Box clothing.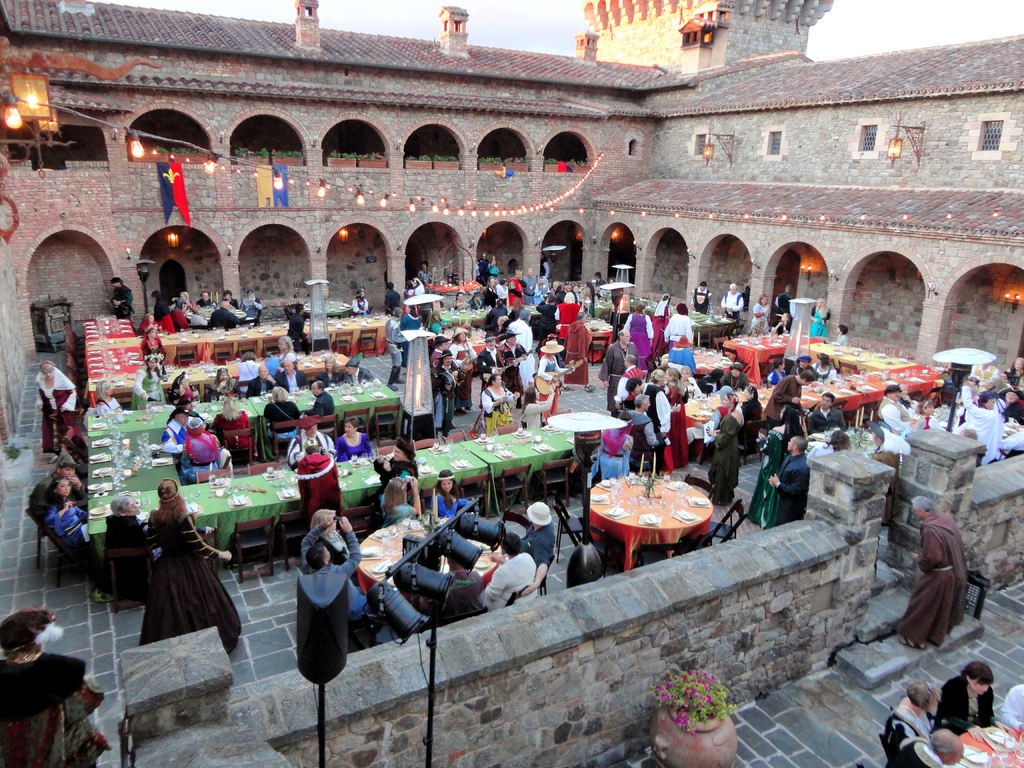
507,335,517,369.
